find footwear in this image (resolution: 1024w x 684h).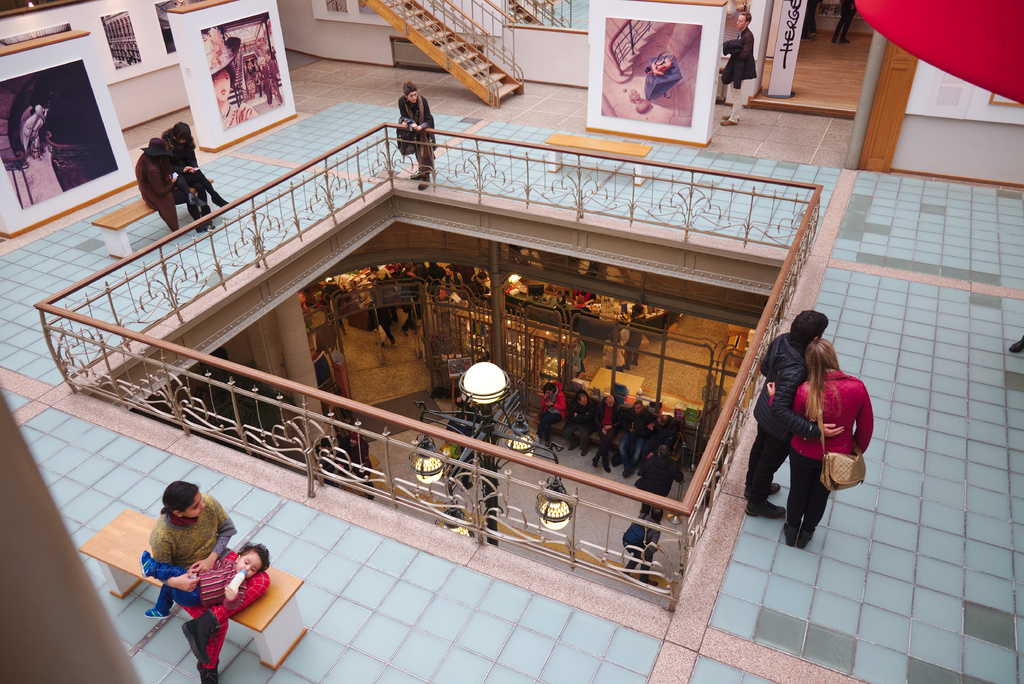
[742,491,786,517].
